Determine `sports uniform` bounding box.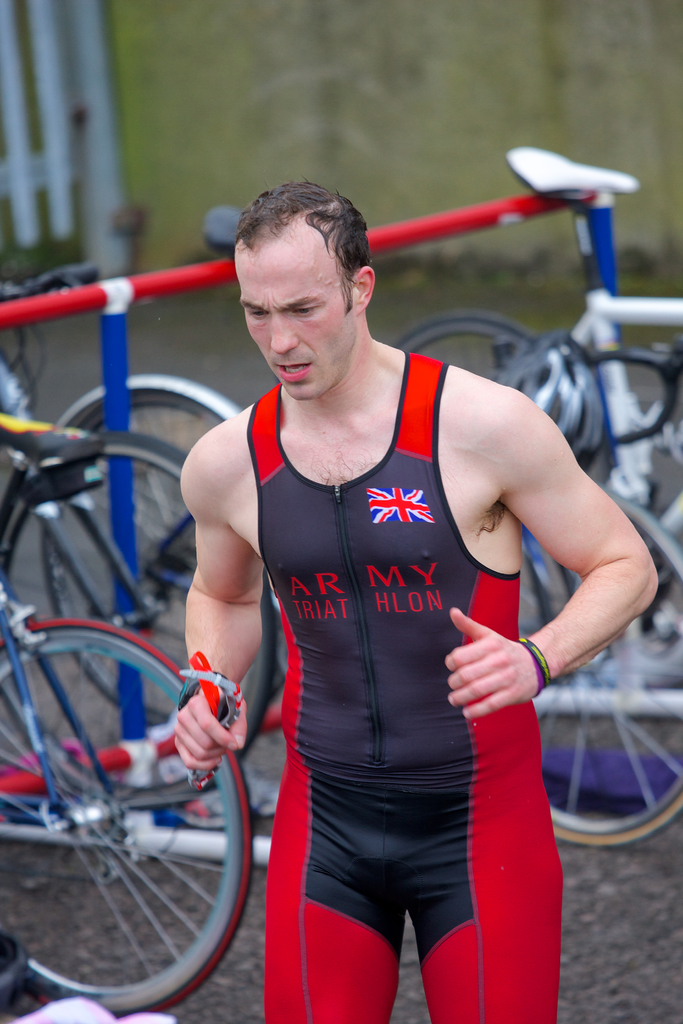
Determined: select_region(250, 344, 561, 1023).
